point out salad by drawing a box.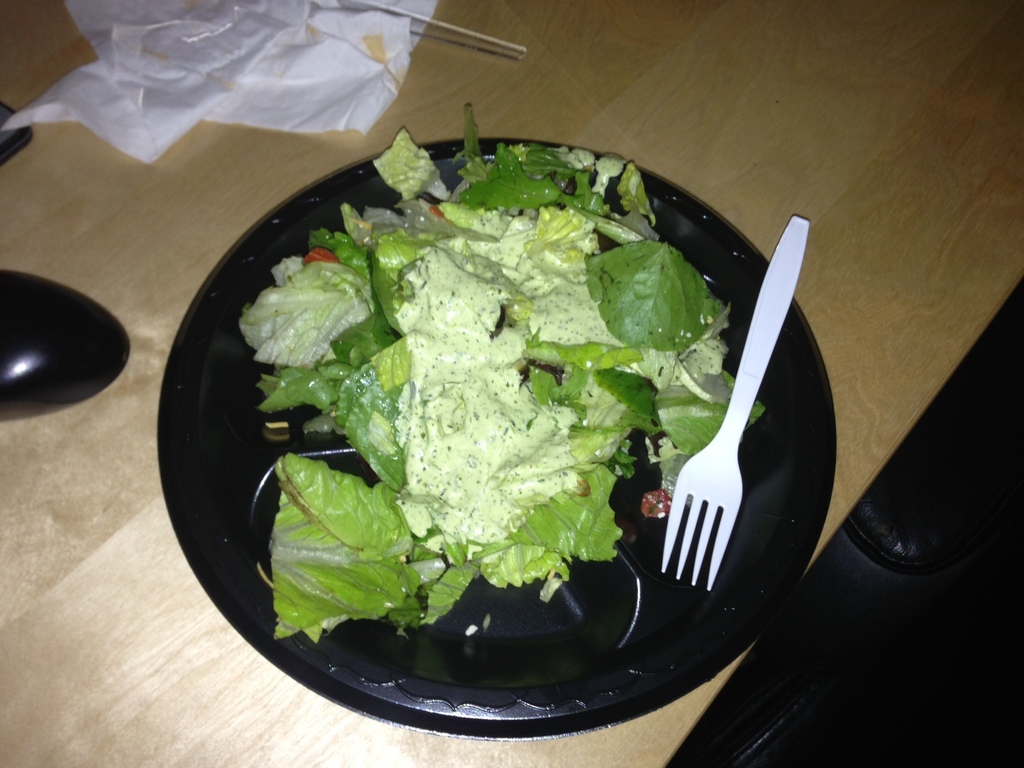
region(221, 103, 780, 664).
